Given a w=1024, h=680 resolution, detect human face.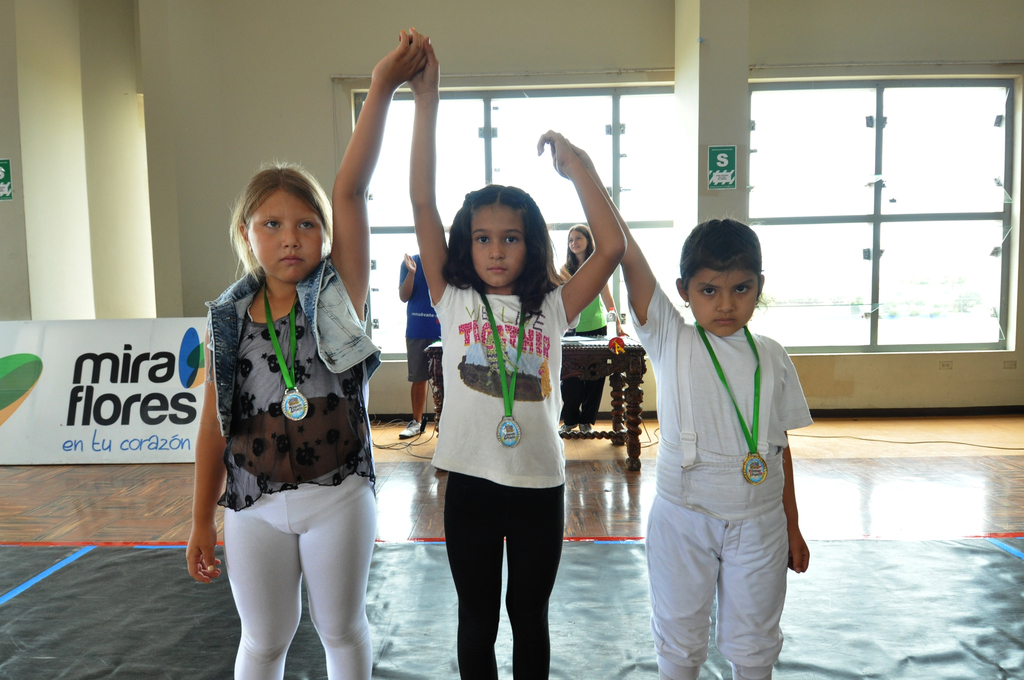
bbox=[470, 199, 520, 284].
